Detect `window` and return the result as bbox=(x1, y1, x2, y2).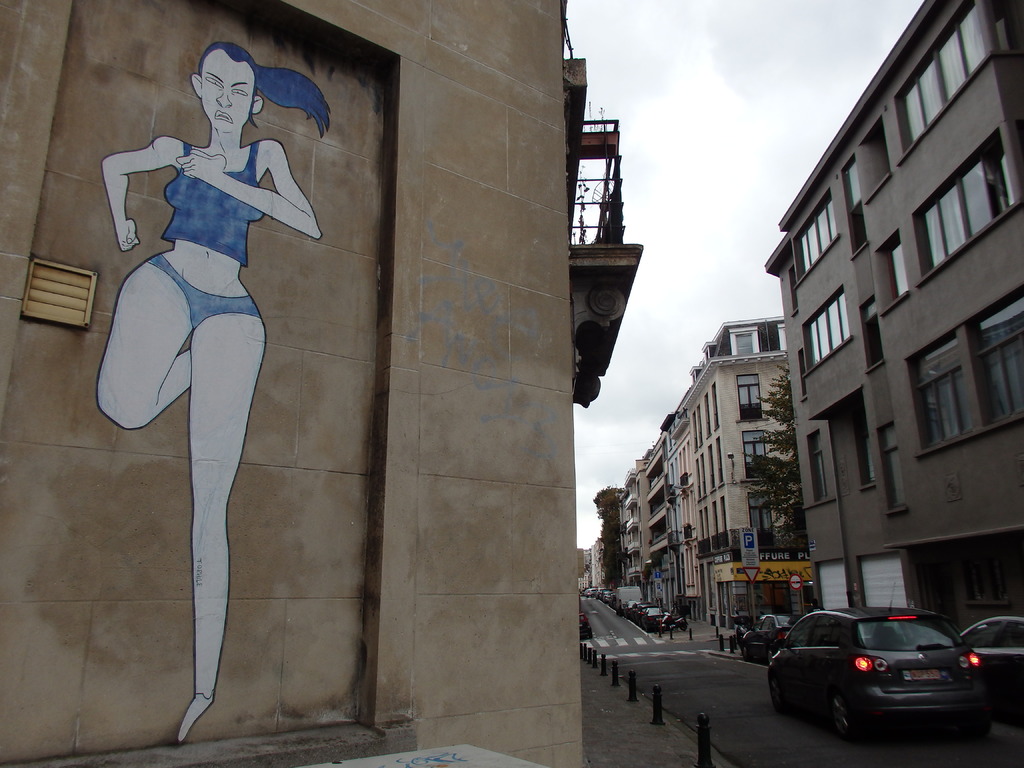
bbox=(716, 434, 728, 487).
